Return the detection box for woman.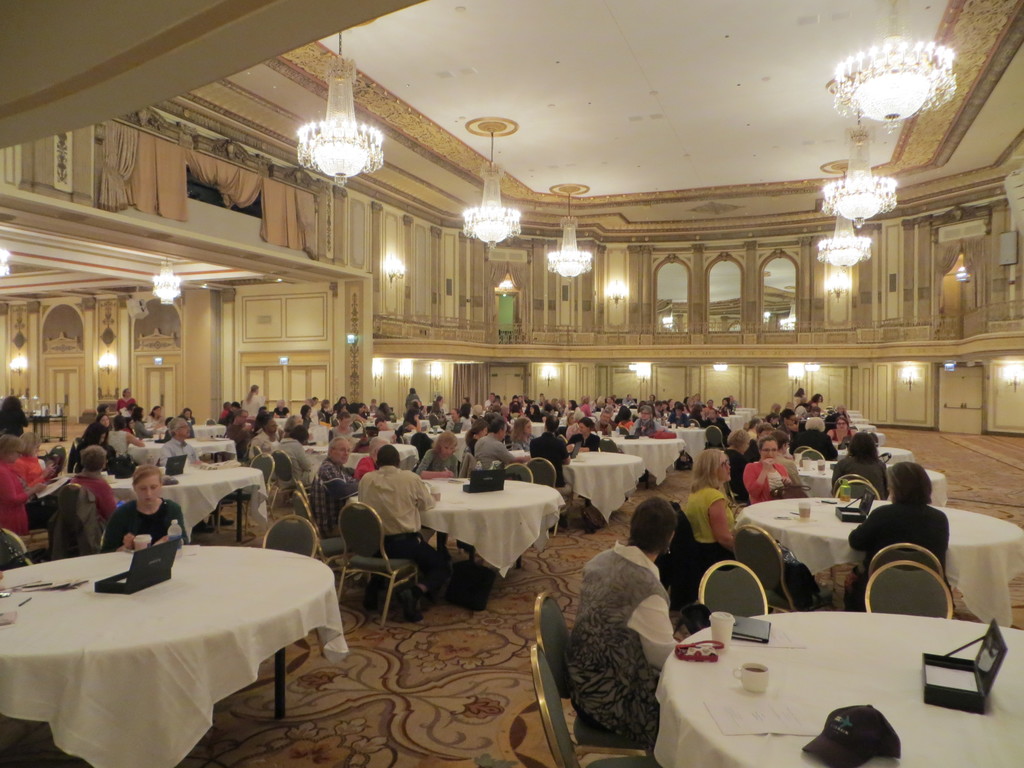
<region>531, 404, 542, 420</region>.
